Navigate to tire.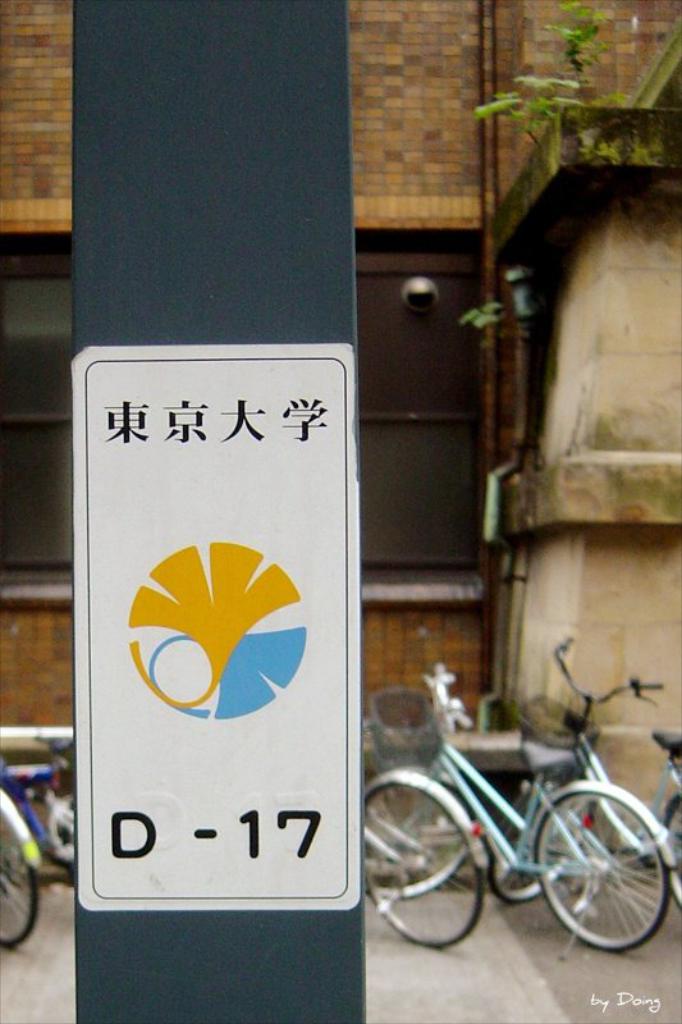
Navigation target: (left=0, top=809, right=38, bottom=948).
